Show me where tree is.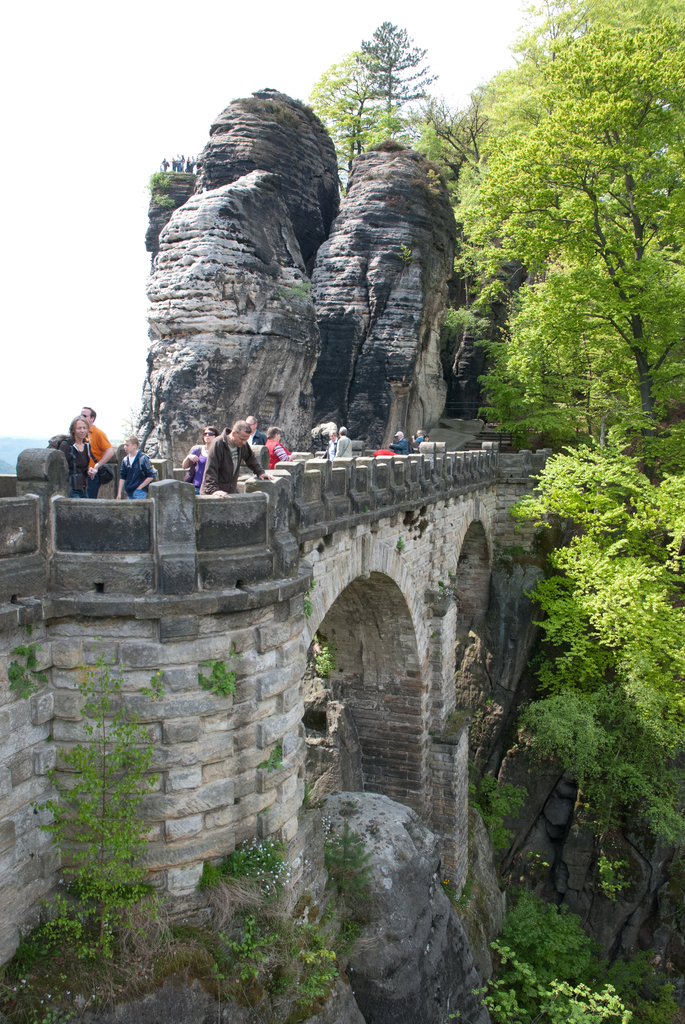
tree is at bbox=(294, 48, 387, 200).
